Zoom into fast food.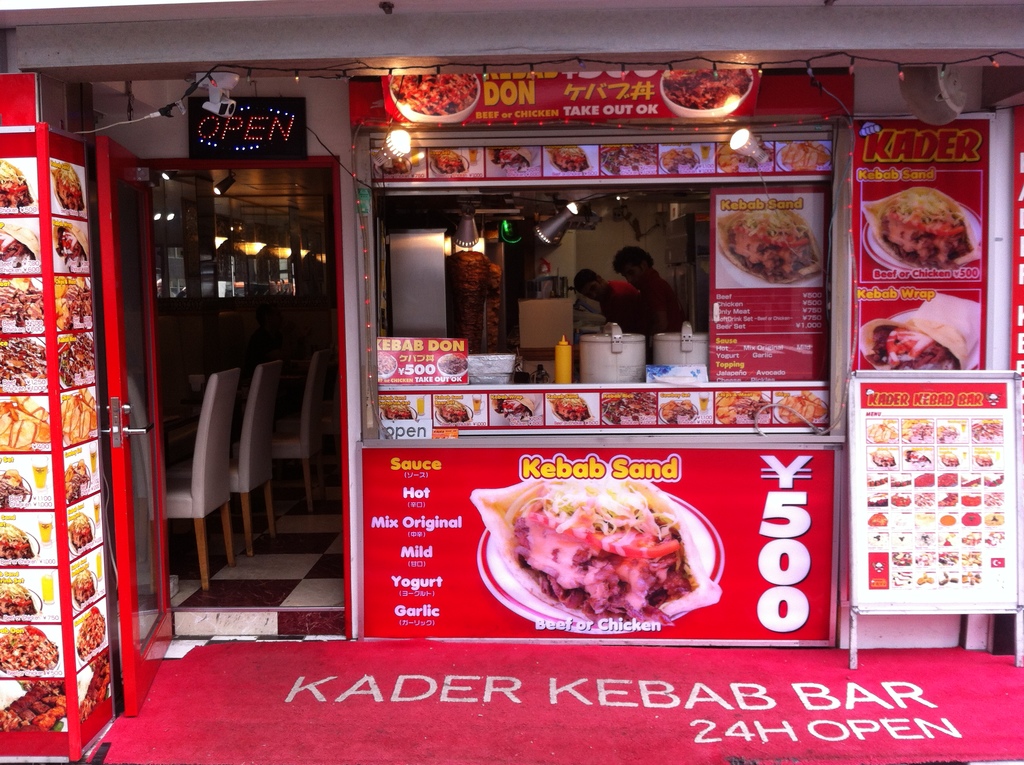
Zoom target: {"left": 384, "top": 73, "right": 481, "bottom": 111}.
